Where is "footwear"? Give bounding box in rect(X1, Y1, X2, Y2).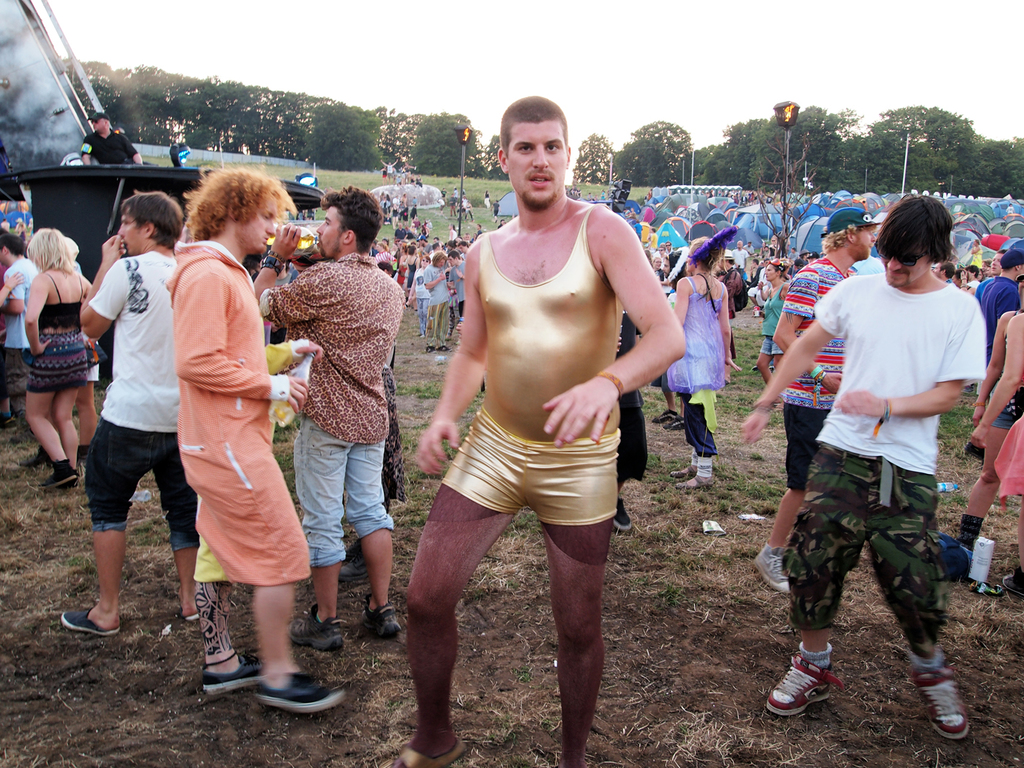
rect(652, 407, 689, 430).
